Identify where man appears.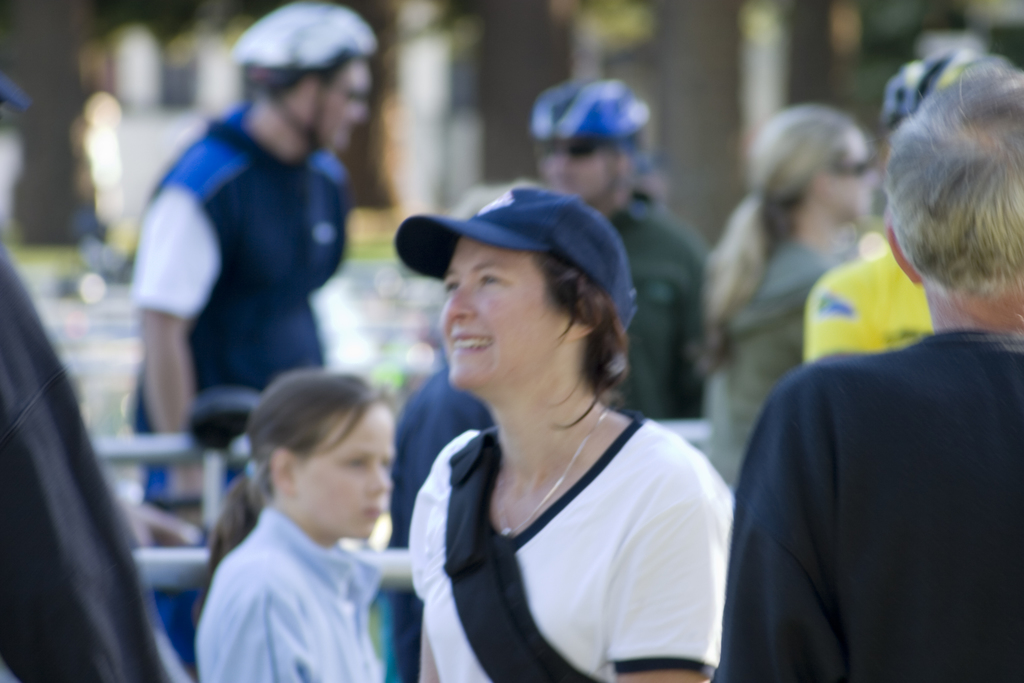
Appears at [left=130, top=2, right=378, bottom=681].
